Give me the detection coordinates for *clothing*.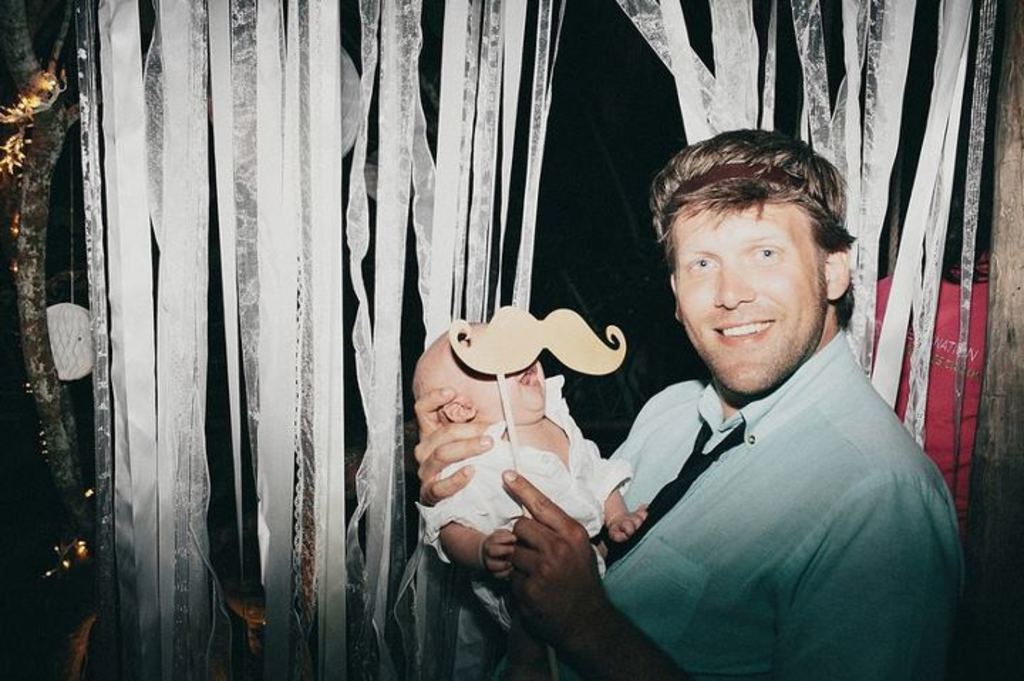
(593, 281, 959, 680).
